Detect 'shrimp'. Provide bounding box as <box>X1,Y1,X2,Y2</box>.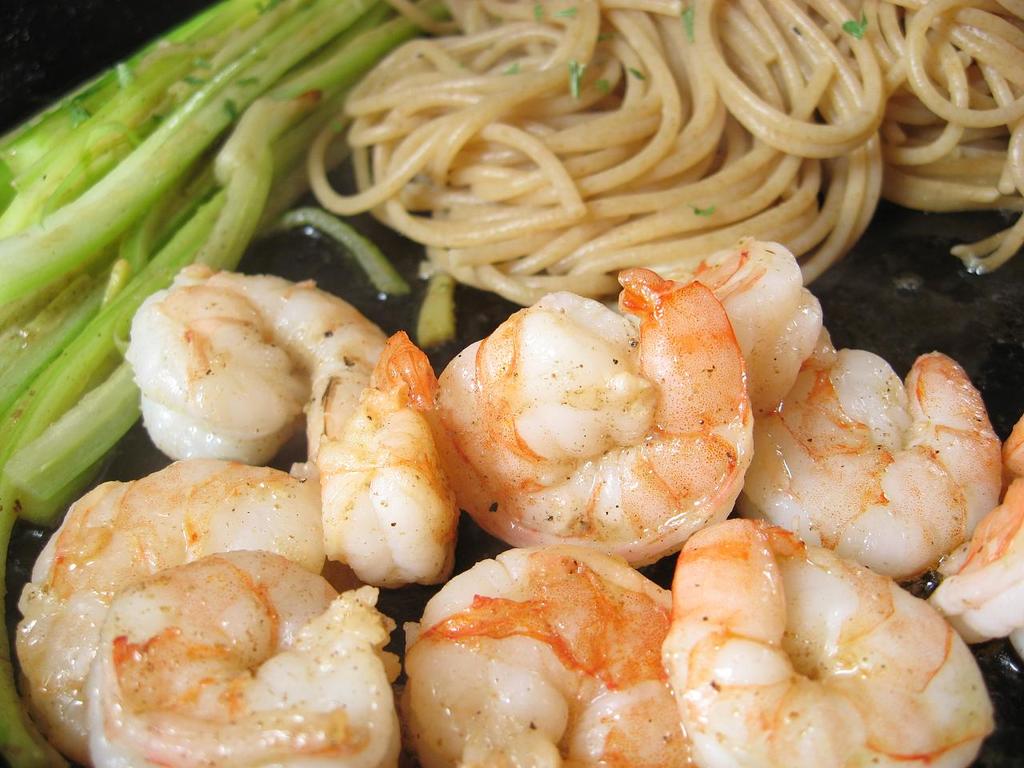
<box>660,516,996,767</box>.
